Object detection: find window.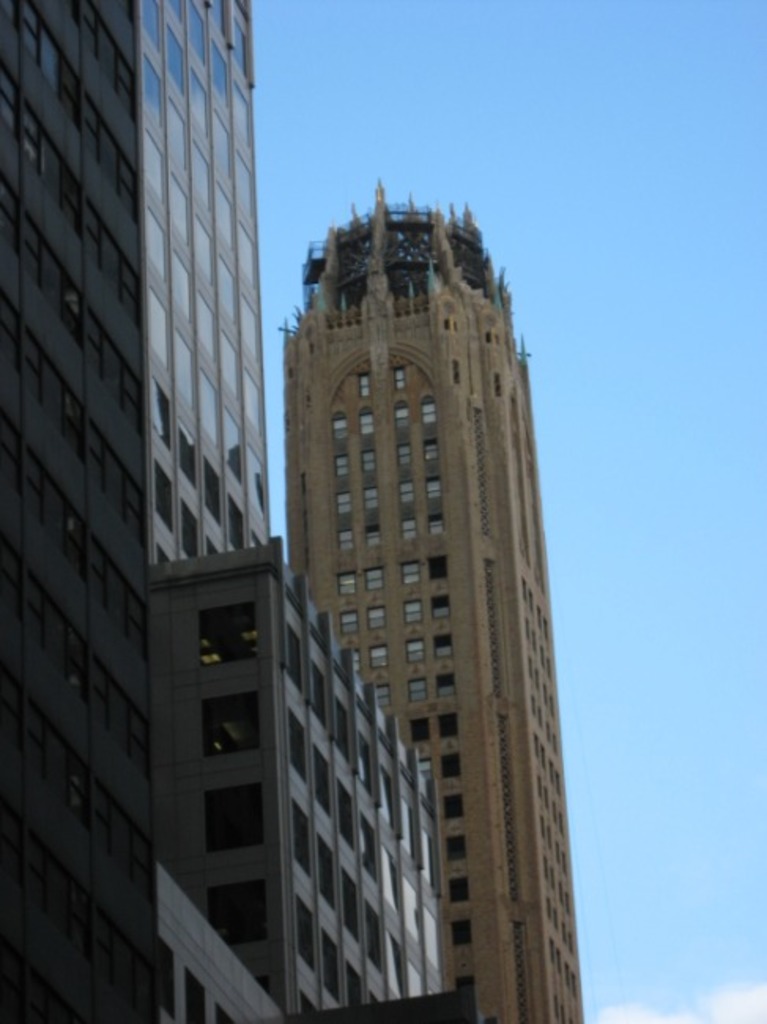
(left=430, top=512, right=449, bottom=532).
